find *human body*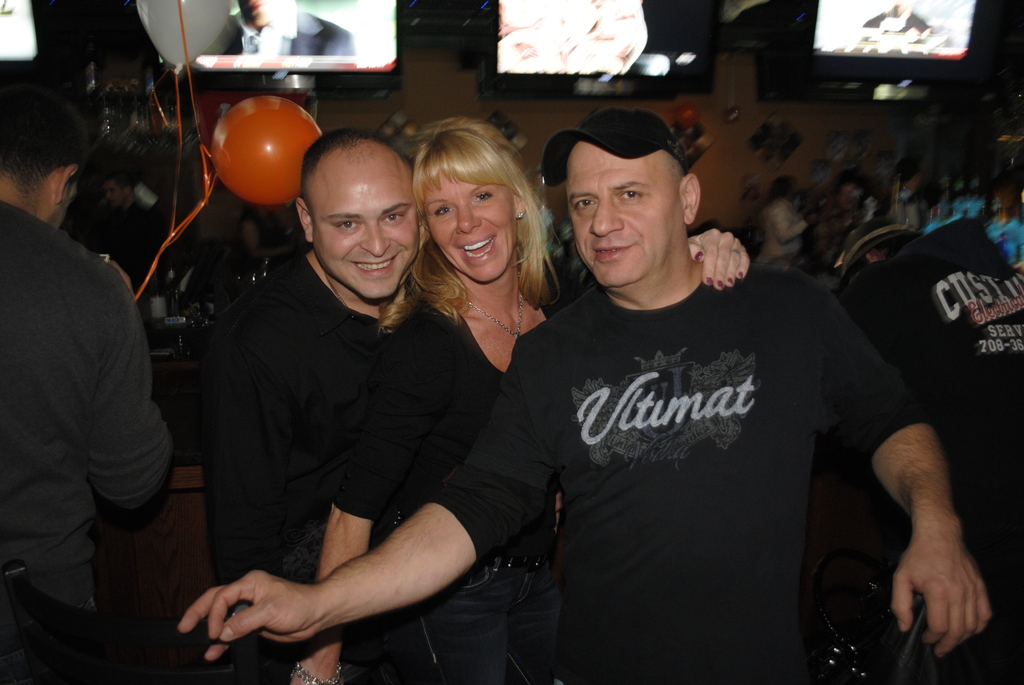
<region>755, 180, 806, 260</region>
